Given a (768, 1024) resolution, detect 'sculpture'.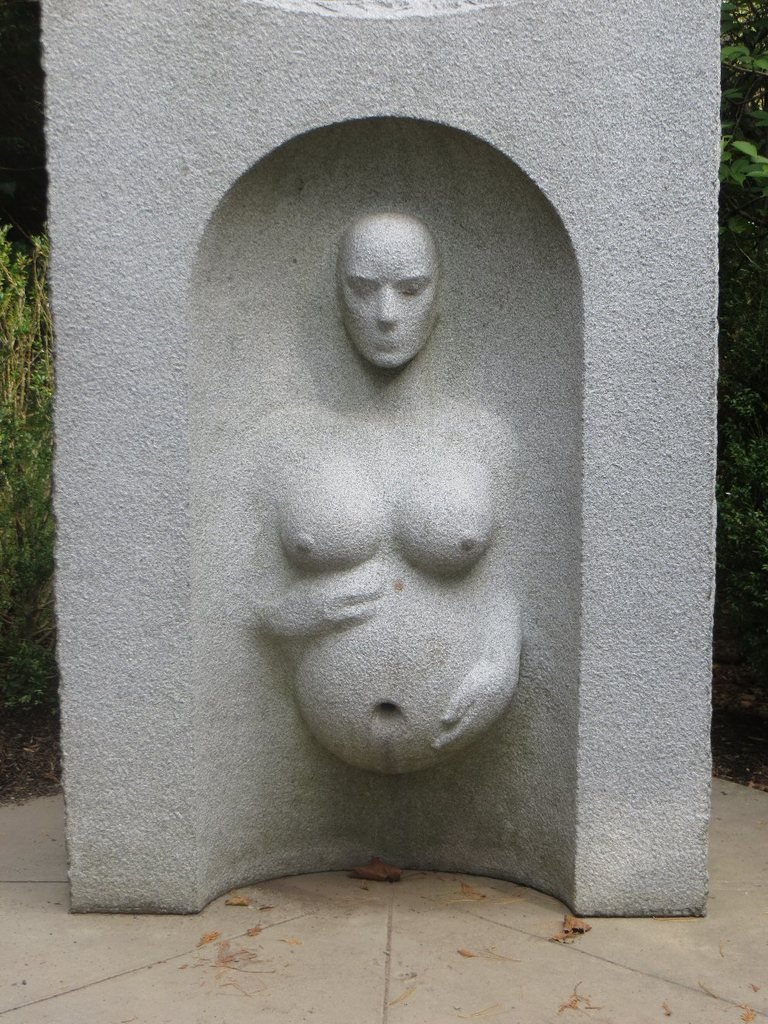
(left=251, top=199, right=528, bottom=780).
